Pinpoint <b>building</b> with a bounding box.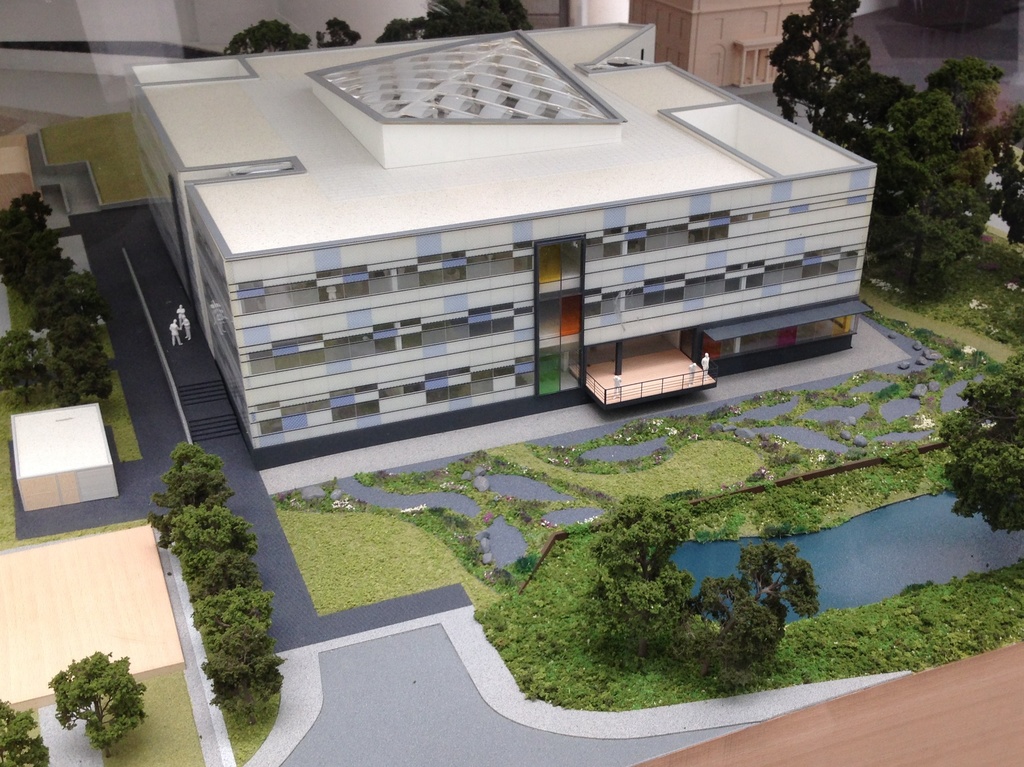
bbox=[127, 26, 877, 481].
